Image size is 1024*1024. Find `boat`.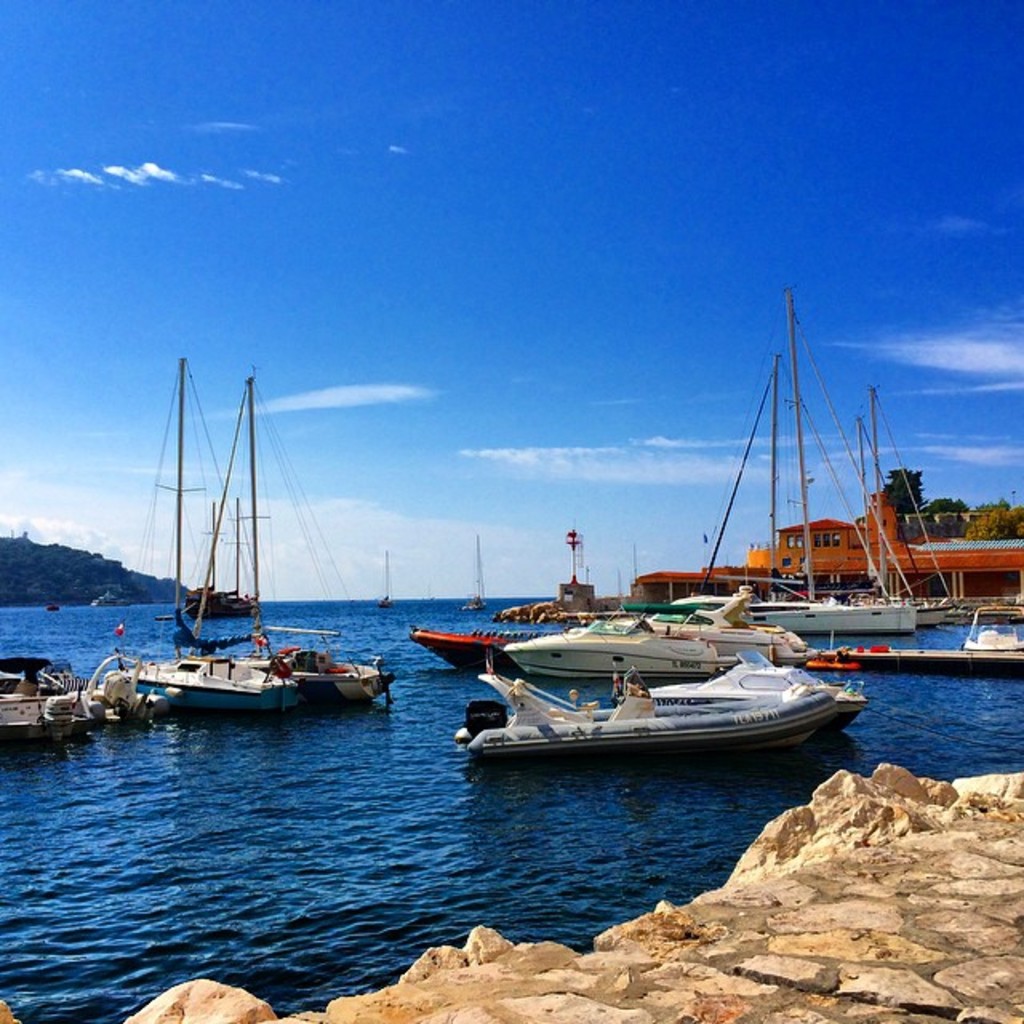
bbox=[186, 368, 418, 710].
